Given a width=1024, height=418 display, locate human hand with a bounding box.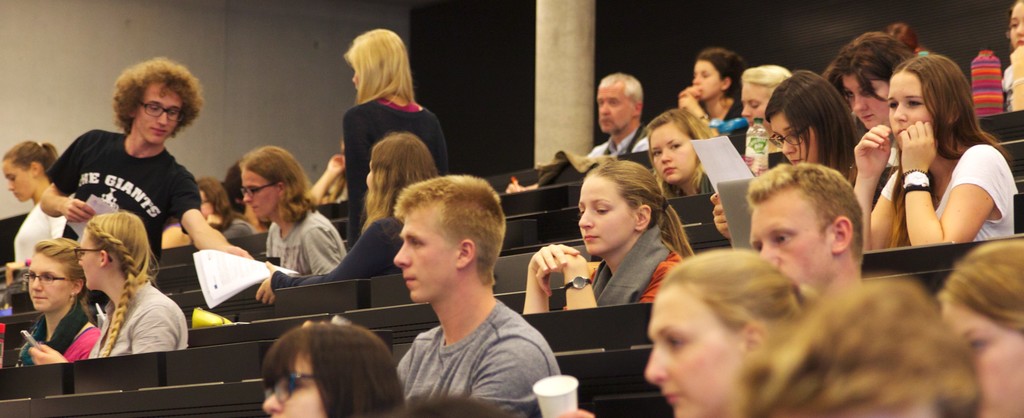
Located: l=63, t=197, r=98, b=224.
